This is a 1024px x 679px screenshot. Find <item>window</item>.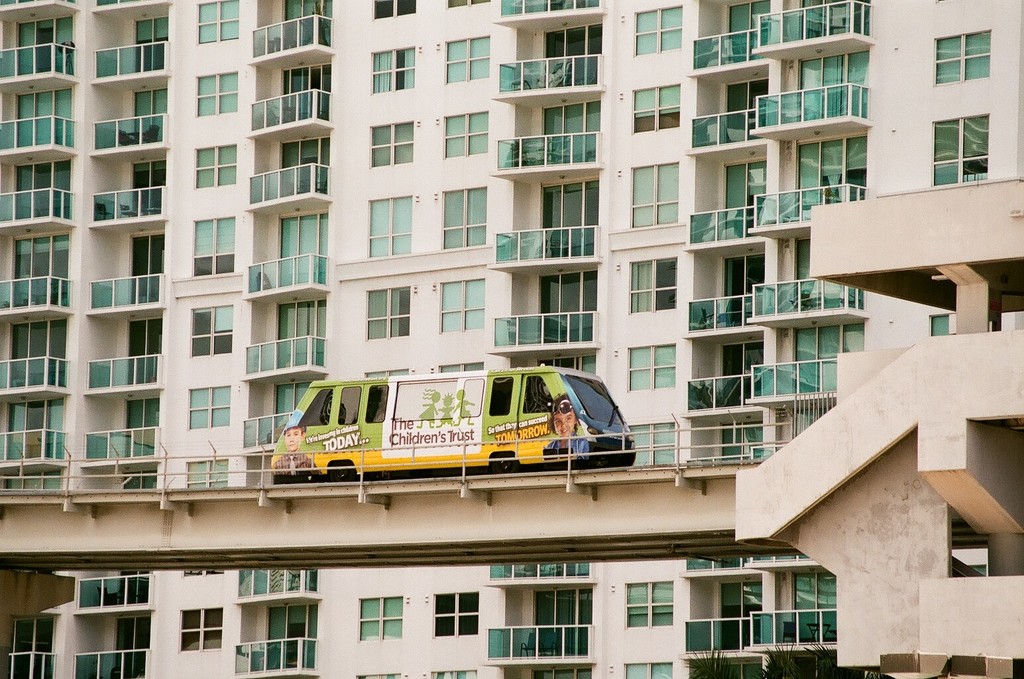
Bounding box: {"left": 626, "top": 425, "right": 680, "bottom": 471}.
